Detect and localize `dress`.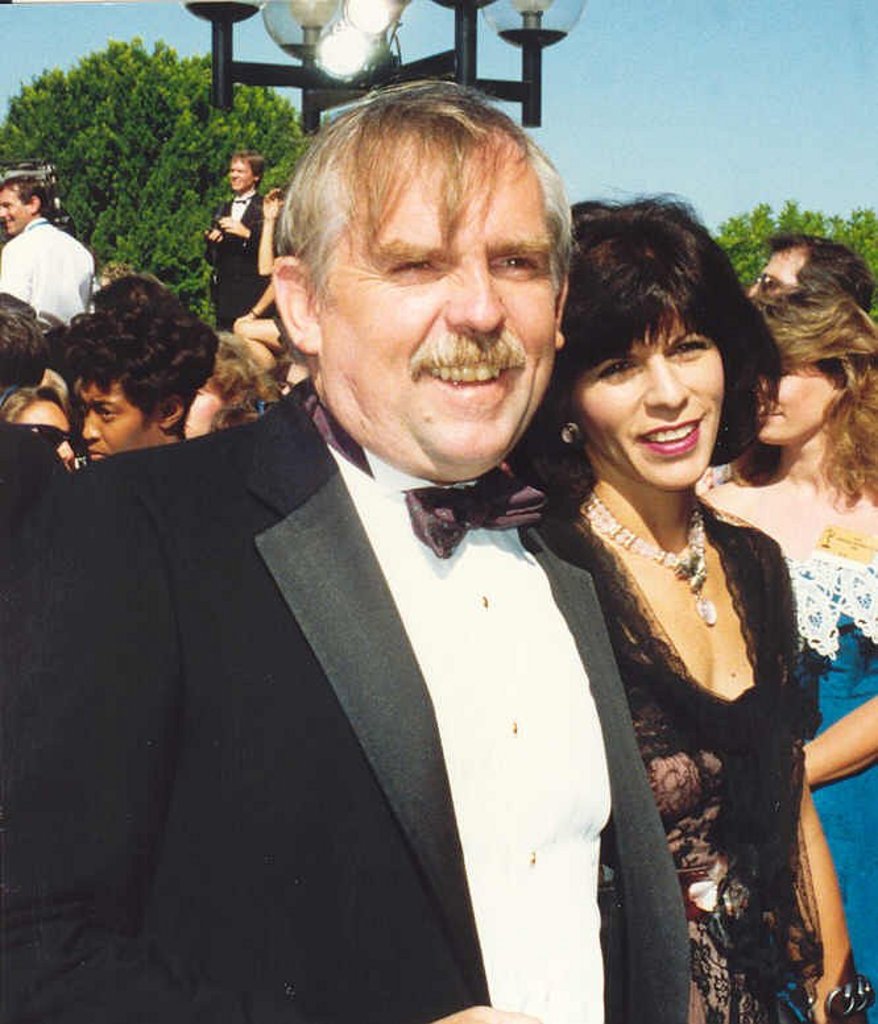
Localized at (782, 557, 877, 1023).
